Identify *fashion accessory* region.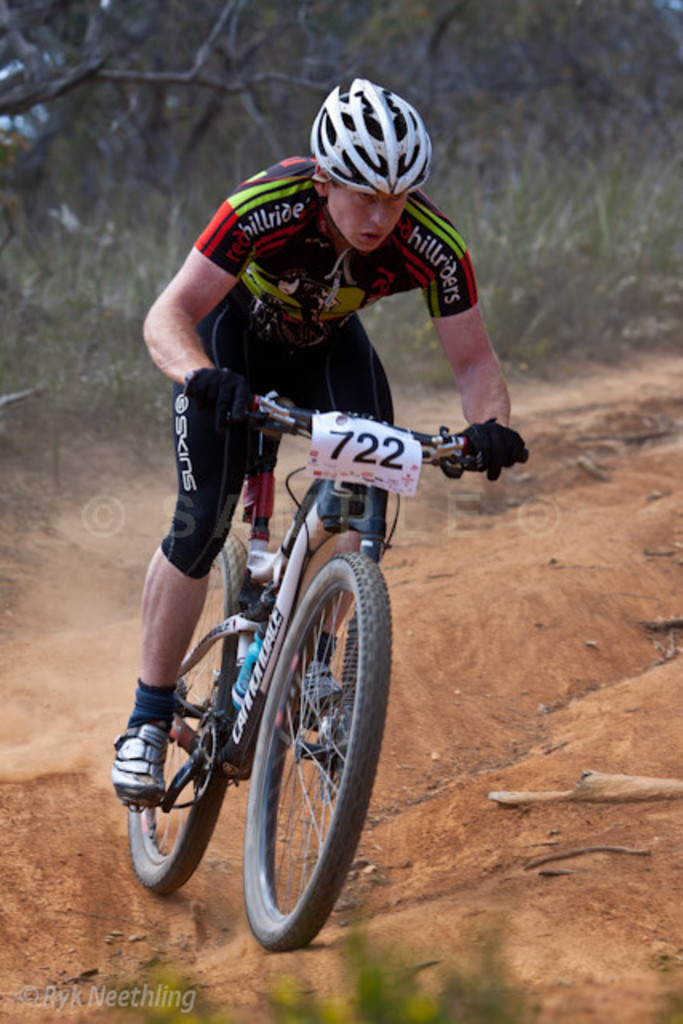
Region: (left=107, top=680, right=171, bottom=789).
